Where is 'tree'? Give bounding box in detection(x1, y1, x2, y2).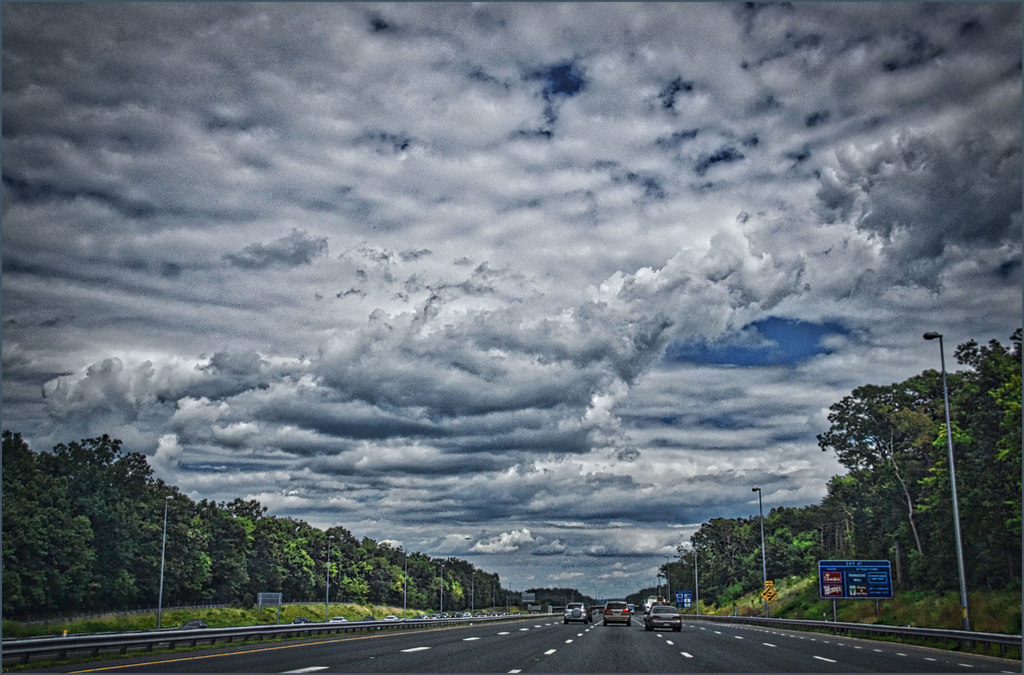
detection(33, 435, 153, 587).
